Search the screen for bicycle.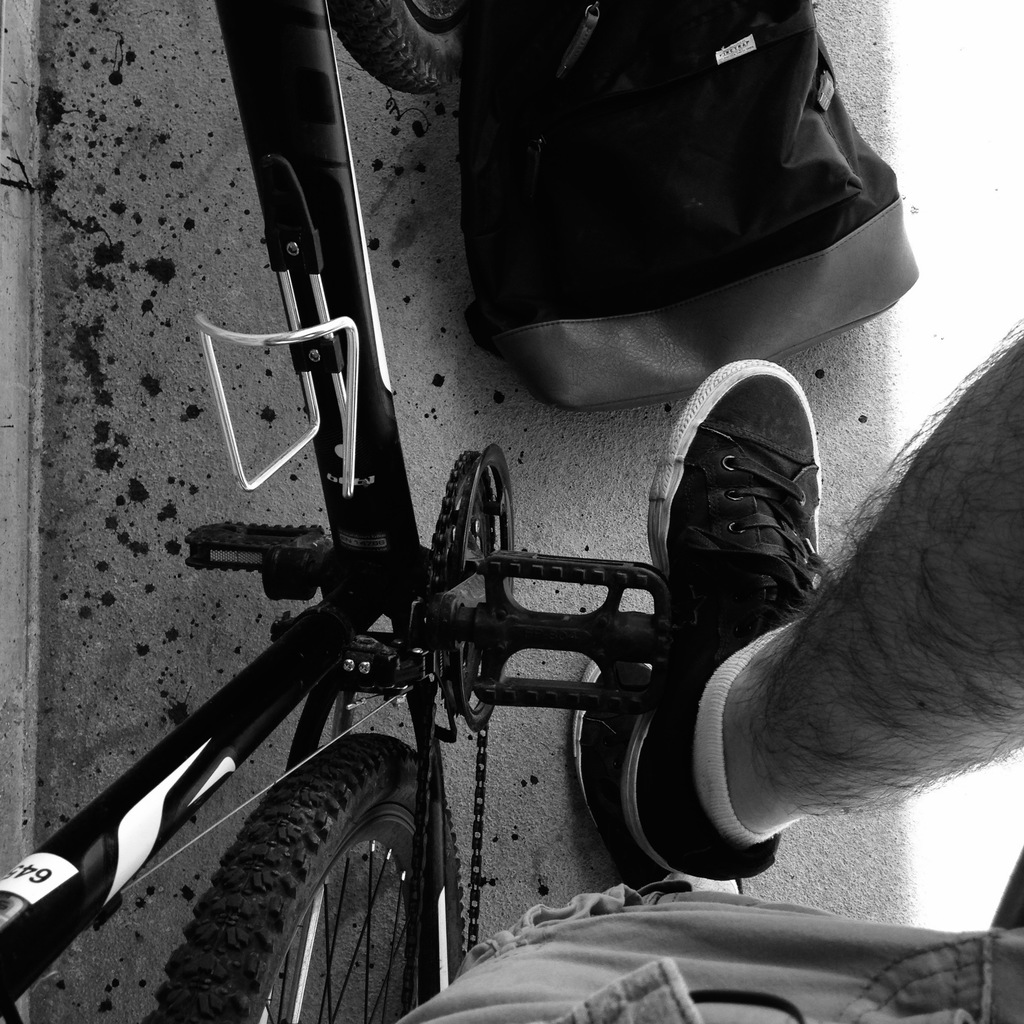
Found at bbox=(0, 0, 673, 1023).
